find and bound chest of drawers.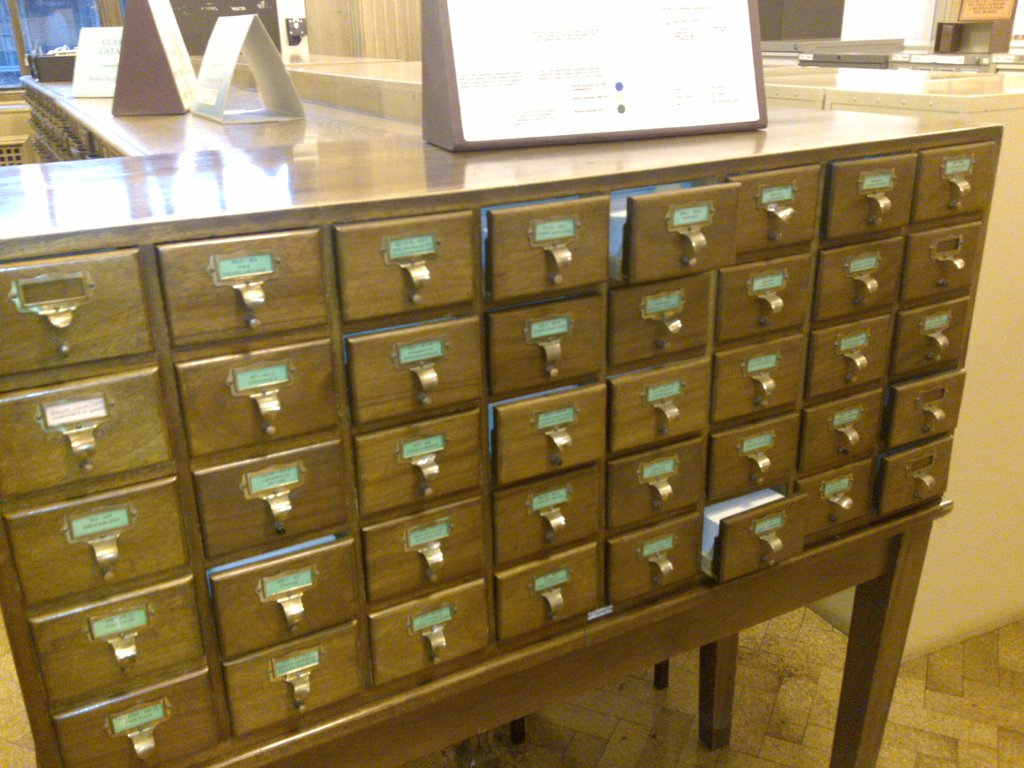
Bound: <bbox>0, 101, 1007, 767</bbox>.
